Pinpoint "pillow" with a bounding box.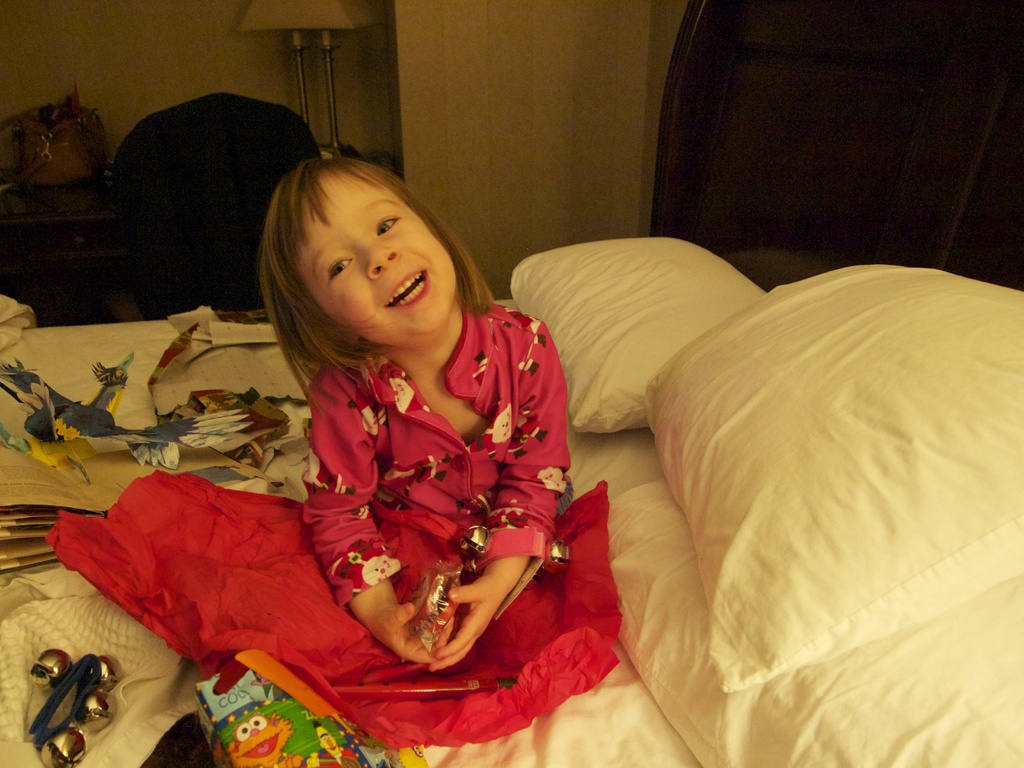
<box>508,228,808,441</box>.
